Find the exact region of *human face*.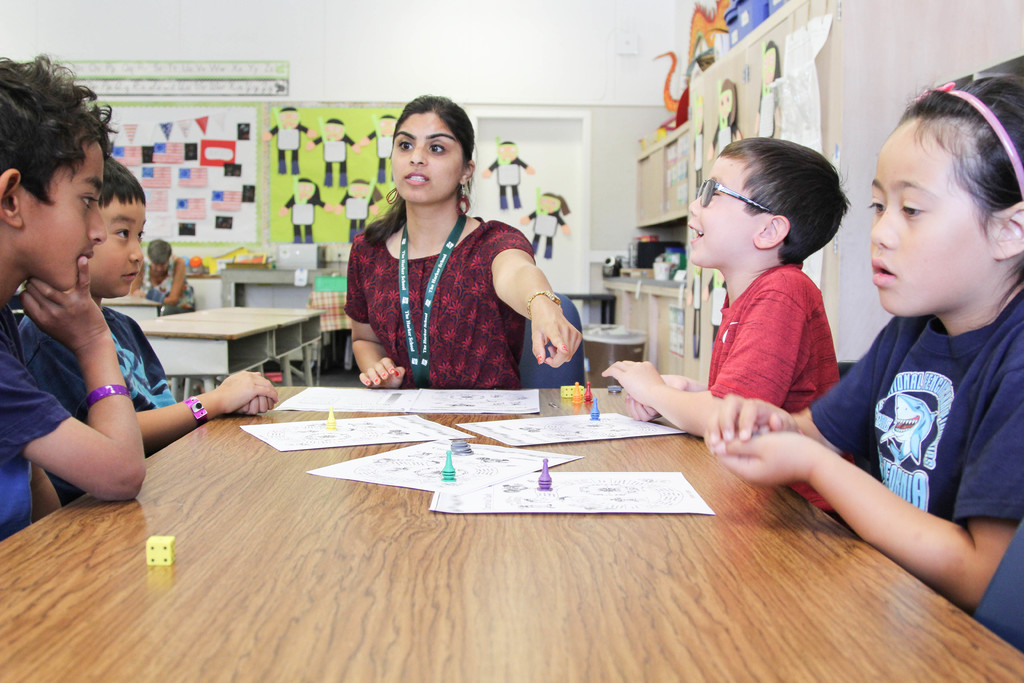
Exact region: 764/46/774/83.
